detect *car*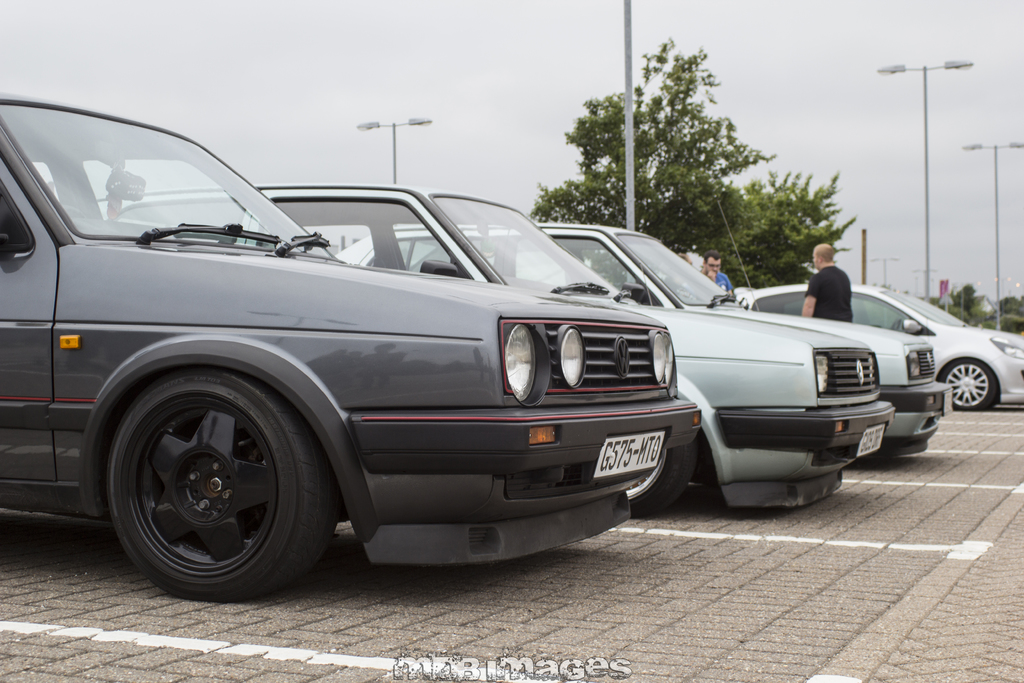
[x1=735, y1=279, x2=1023, y2=413]
